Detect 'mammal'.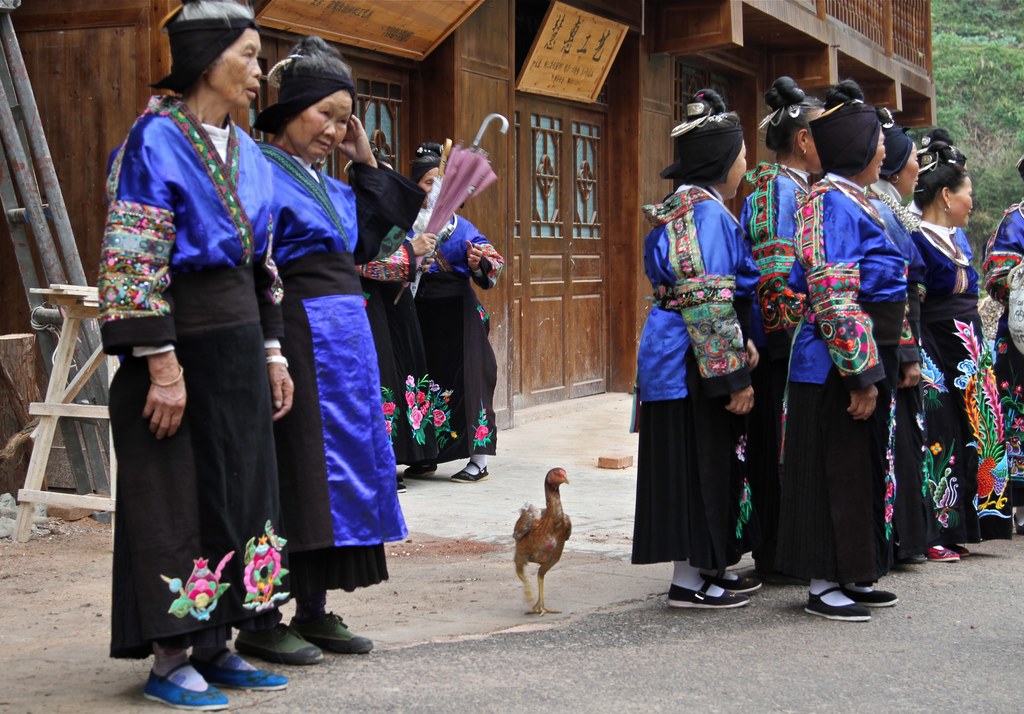
Detected at [left=911, top=107, right=950, bottom=244].
